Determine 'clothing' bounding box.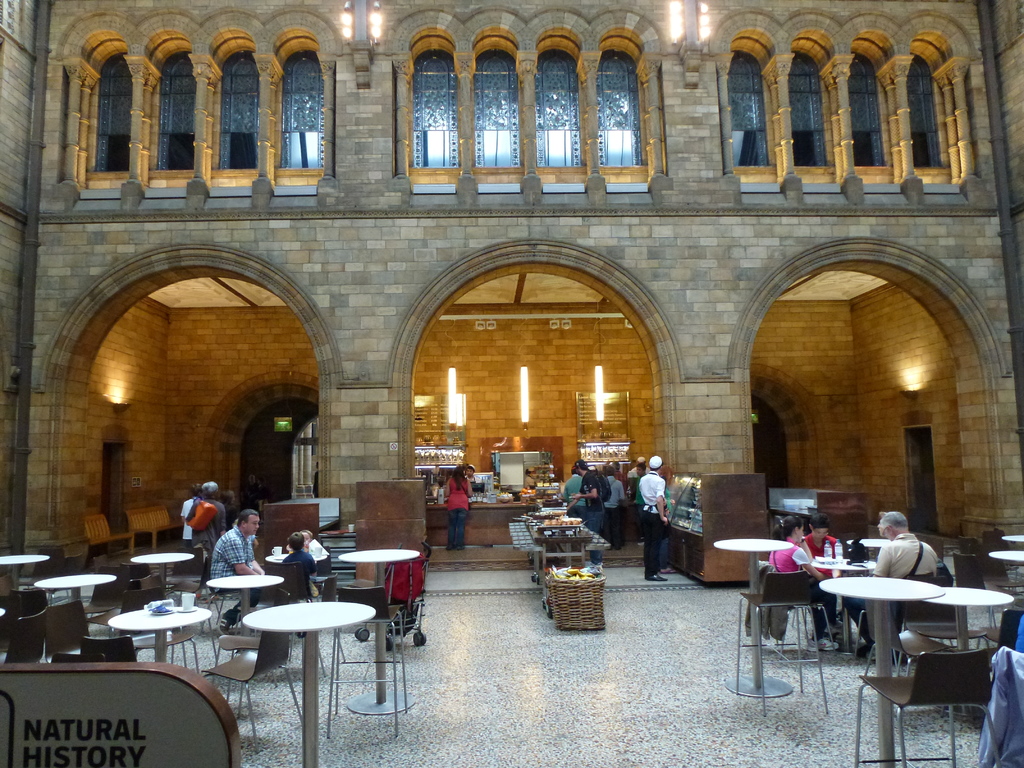
Determined: <bbox>278, 550, 321, 589</bbox>.
